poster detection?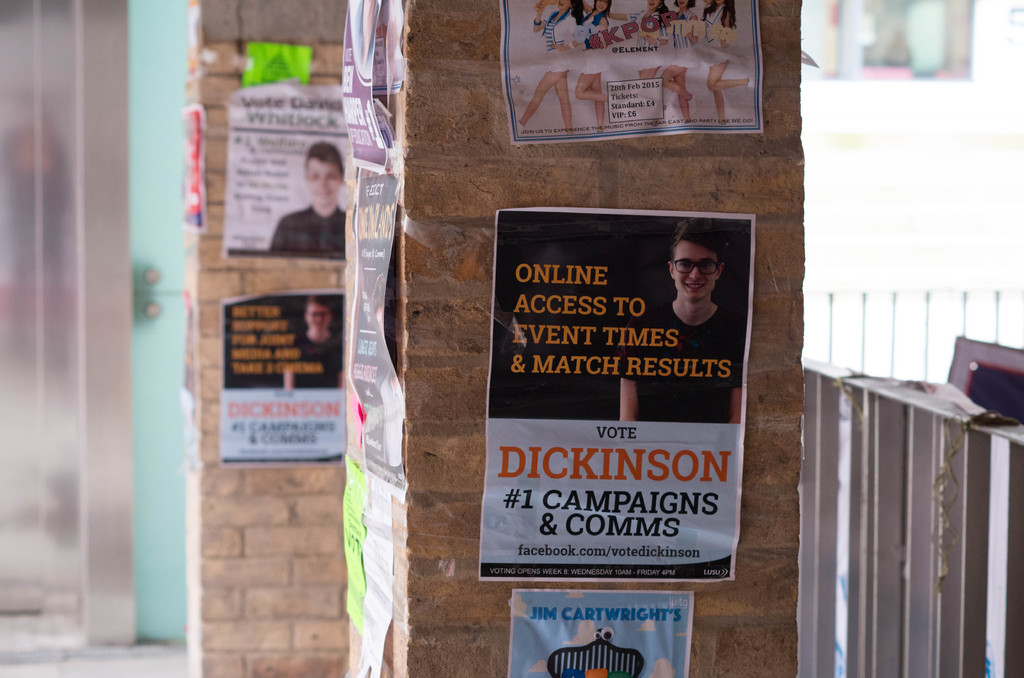
356:472:393:677
